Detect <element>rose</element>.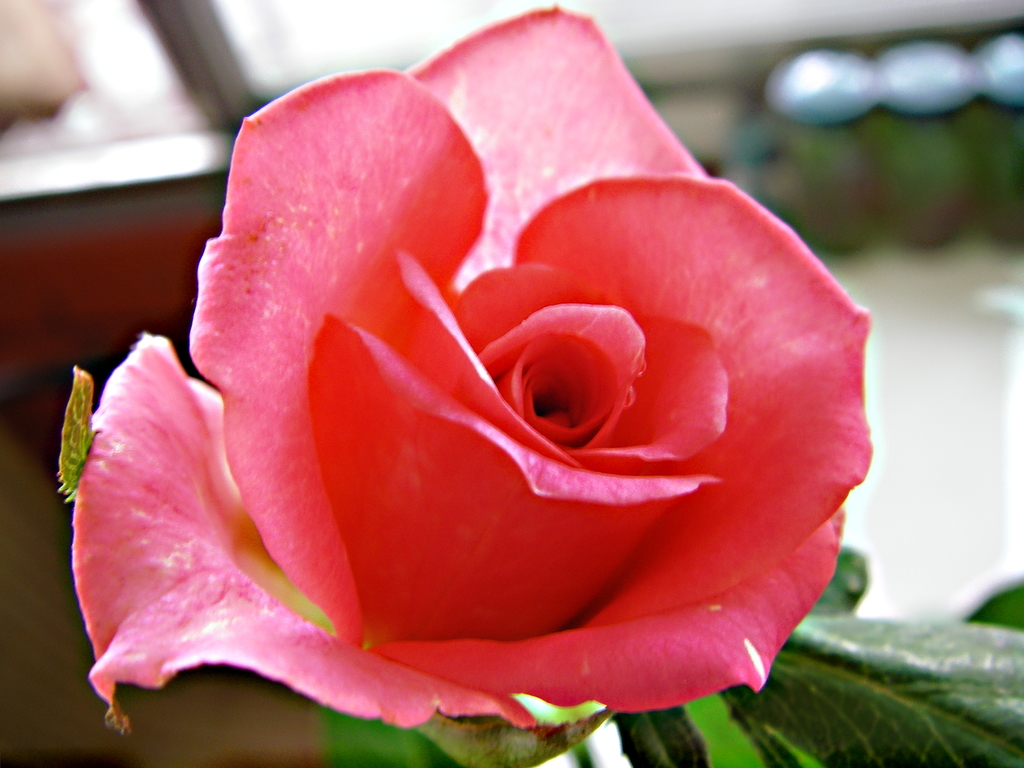
Detected at bbox(71, 3, 876, 733).
